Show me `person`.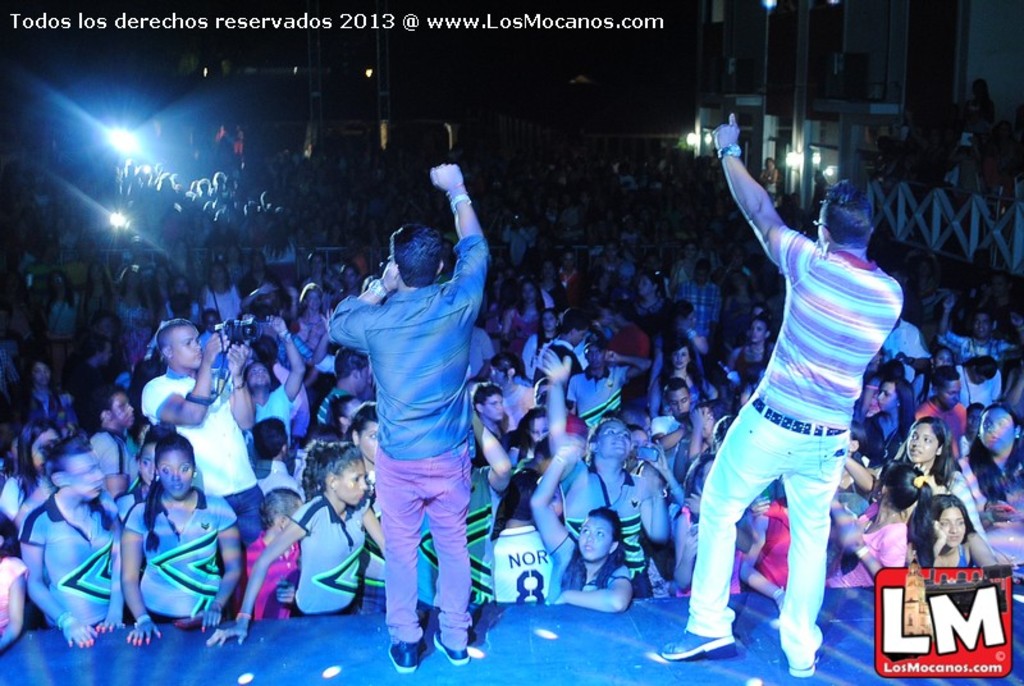
`person` is here: (650,376,691,467).
